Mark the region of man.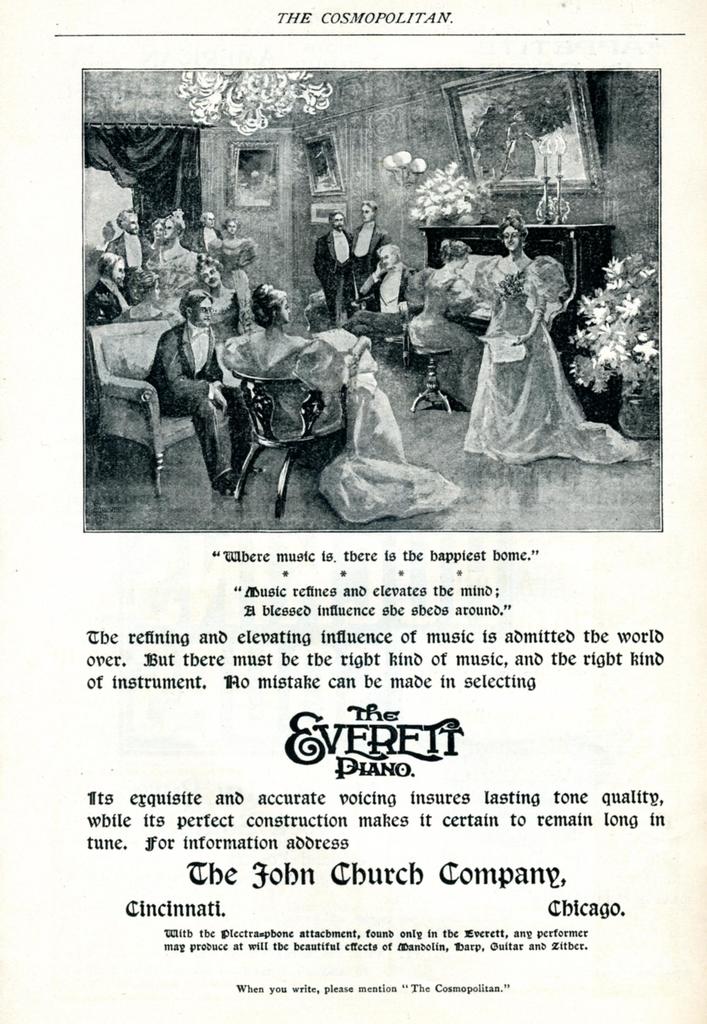
Region: <box>313,212,360,328</box>.
